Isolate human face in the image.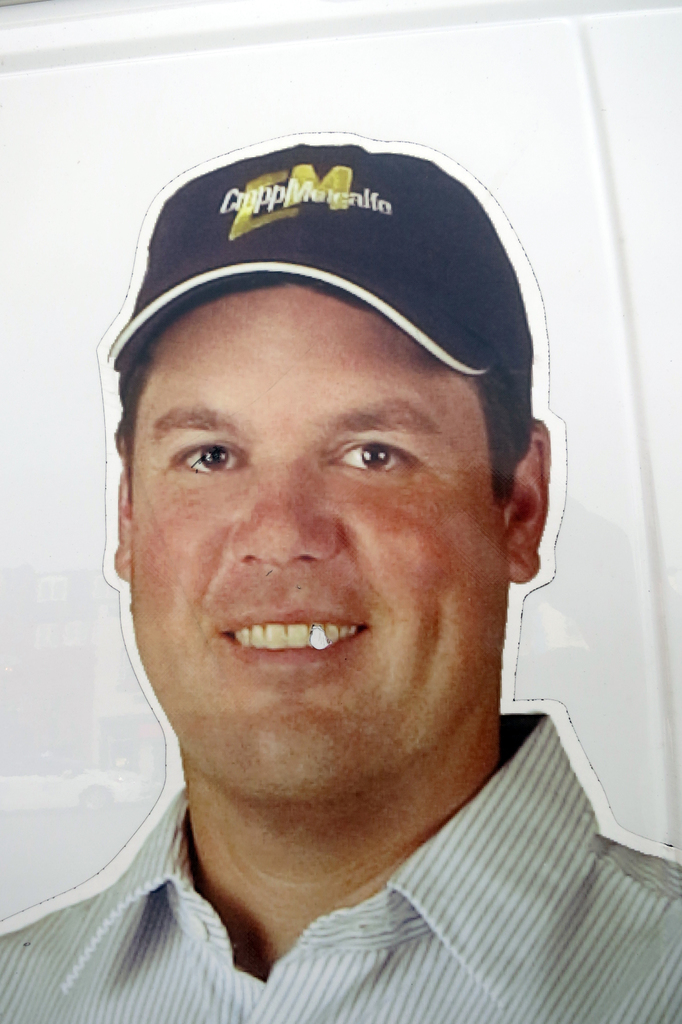
Isolated region: locate(123, 289, 503, 805).
